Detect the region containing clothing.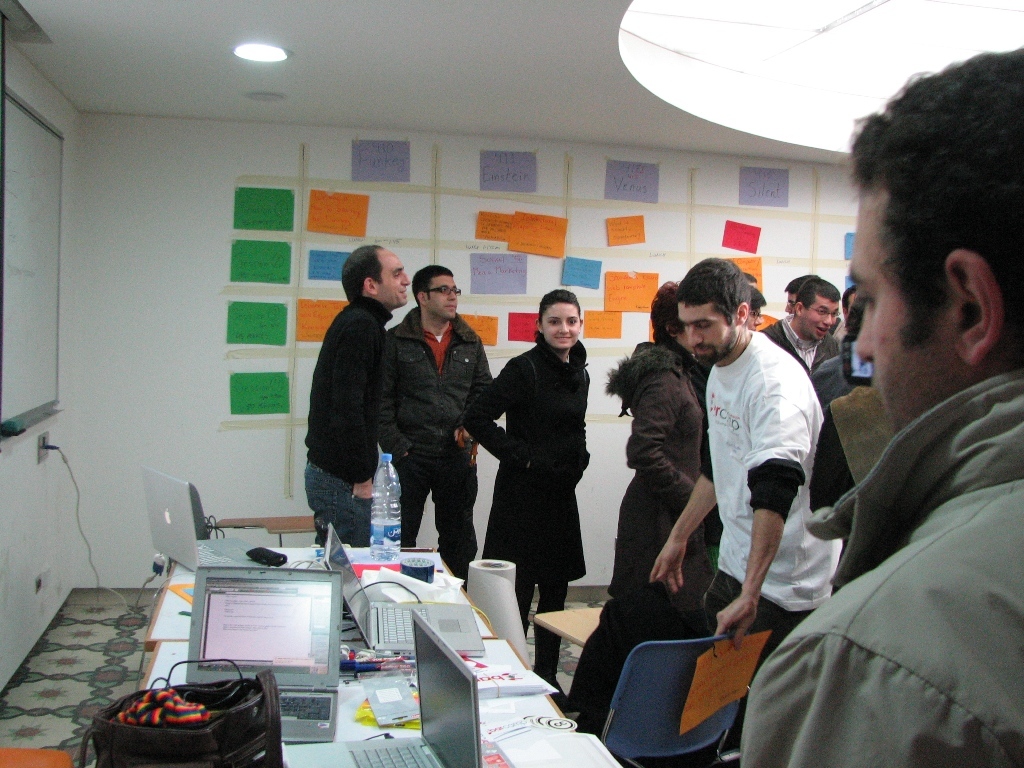
384:309:495:585.
